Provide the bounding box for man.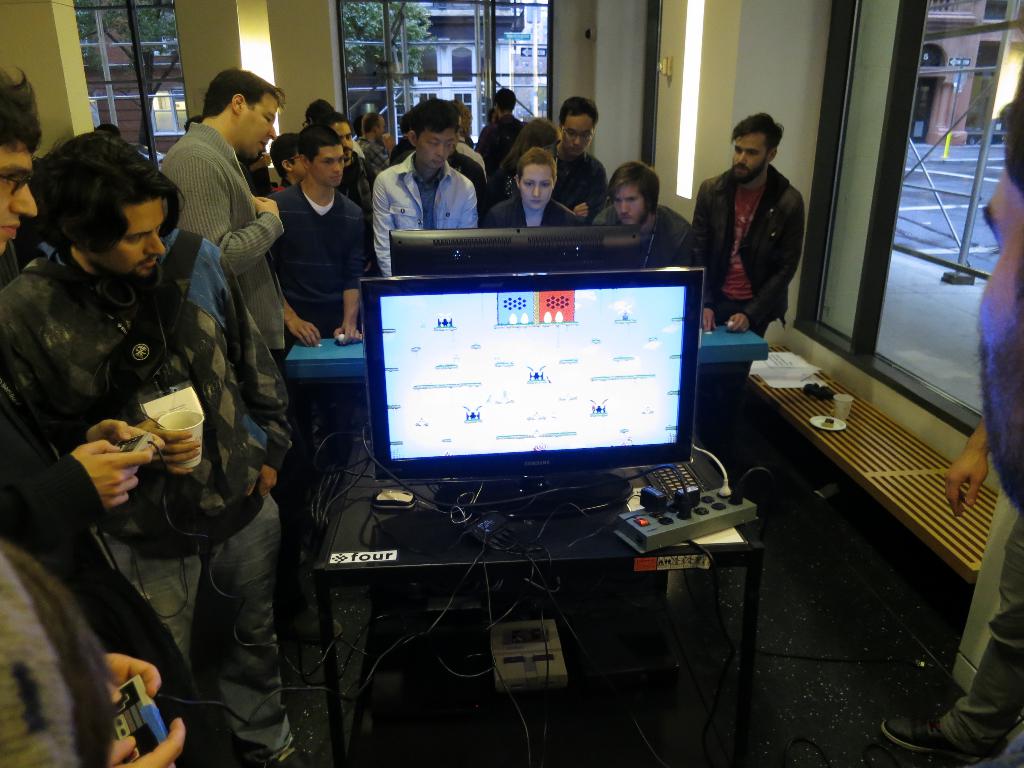
<region>478, 86, 522, 177</region>.
